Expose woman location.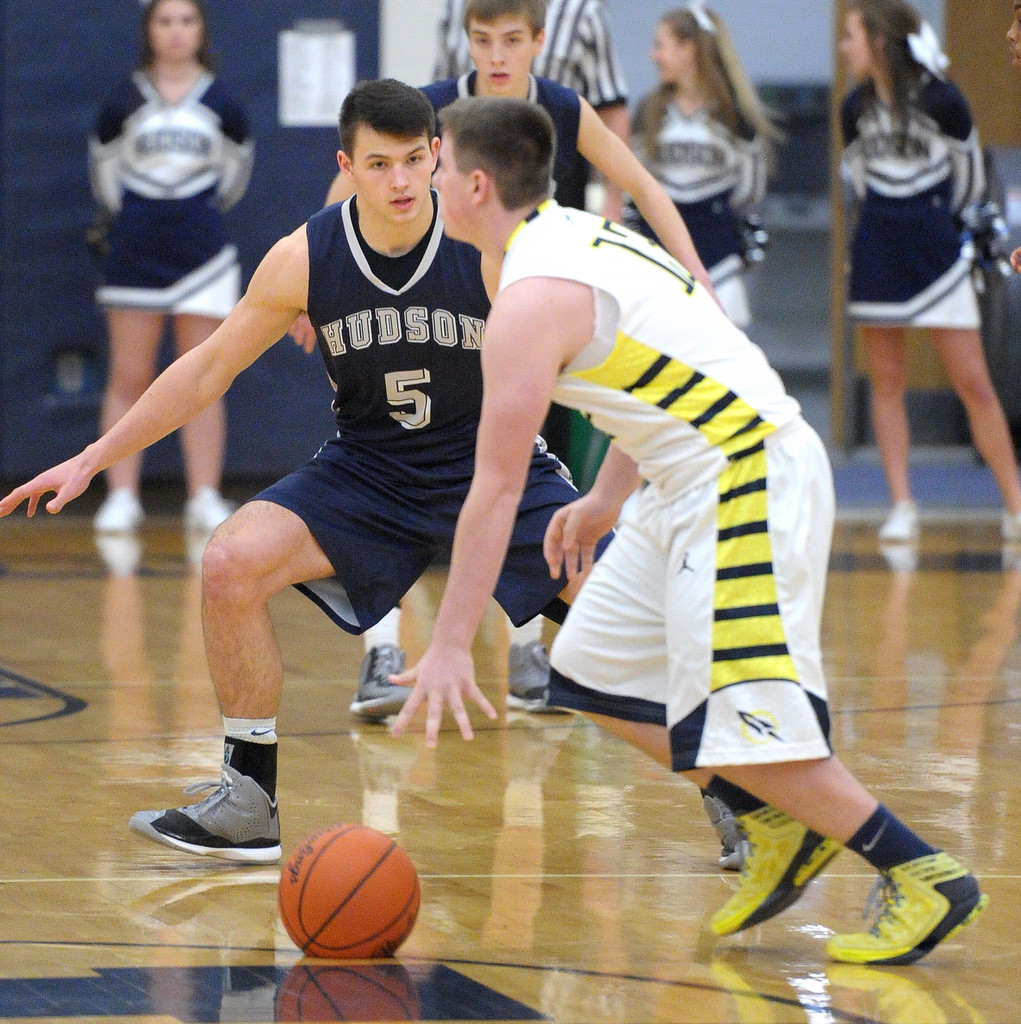
Exposed at [left=832, top=0, right=1020, bottom=550].
